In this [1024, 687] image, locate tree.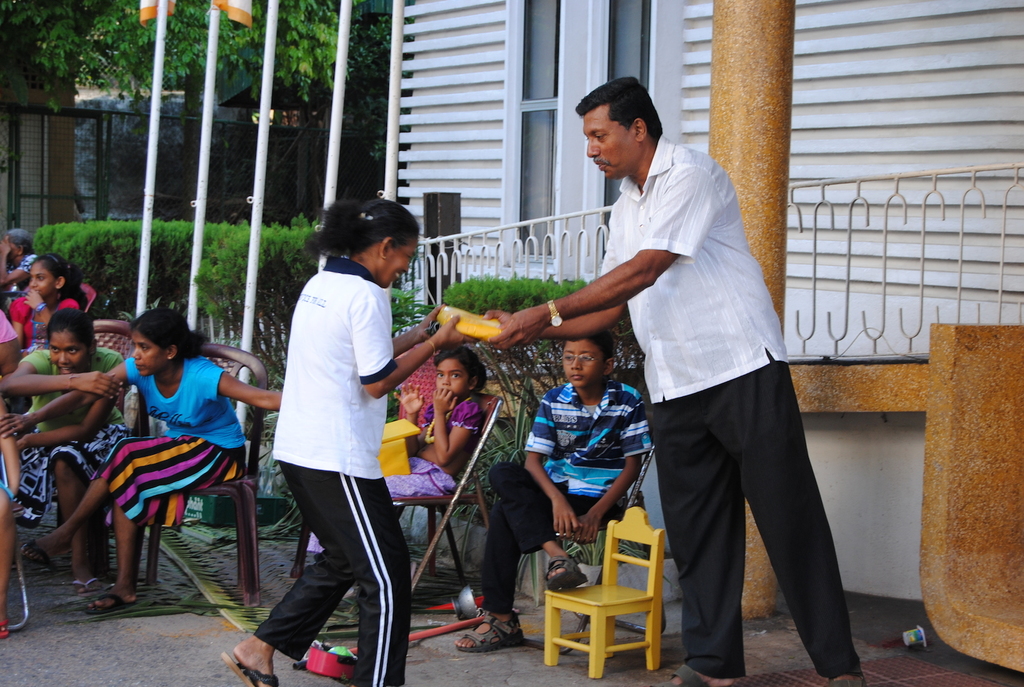
Bounding box: detection(1, 0, 339, 226).
